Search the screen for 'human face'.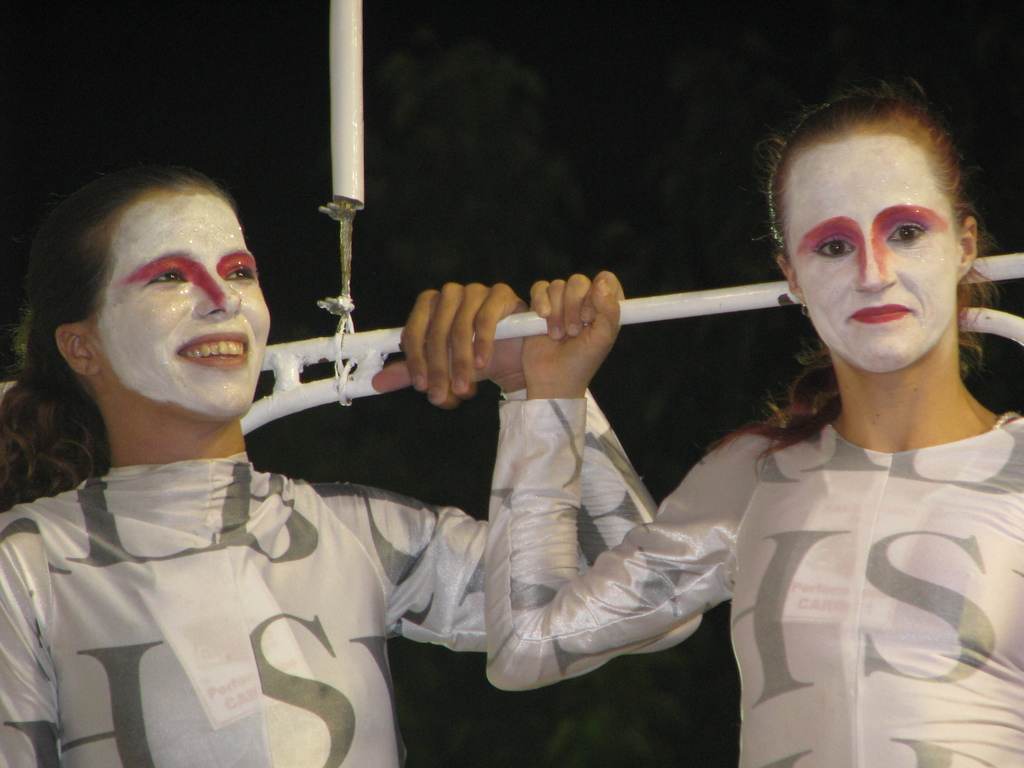
Found at 101,191,272,415.
